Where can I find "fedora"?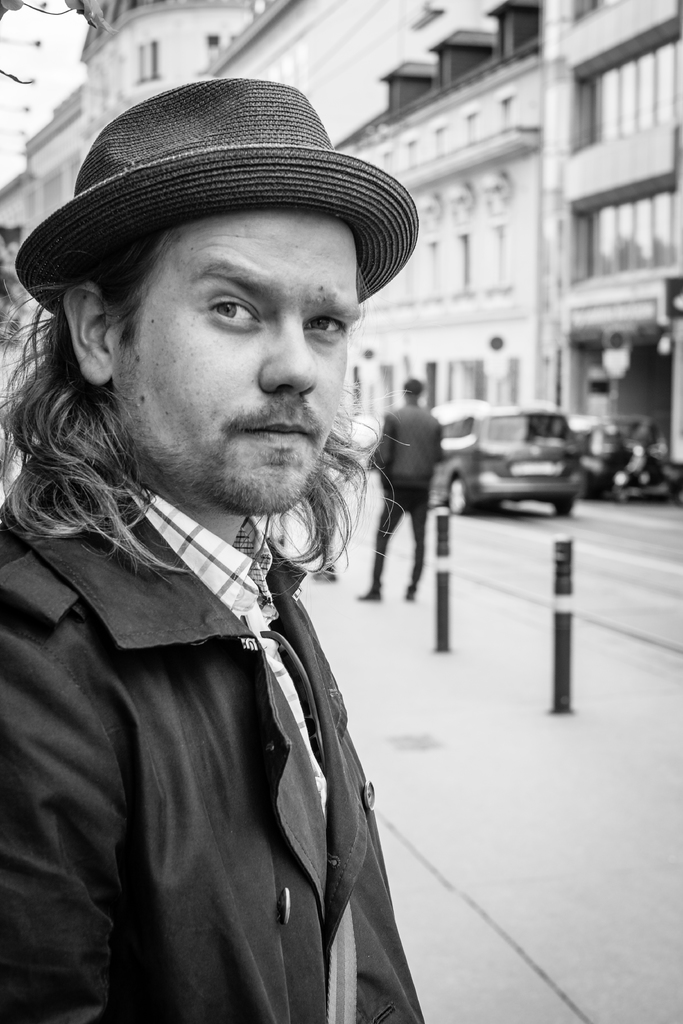
You can find it at pyautogui.locateOnScreen(13, 72, 418, 308).
